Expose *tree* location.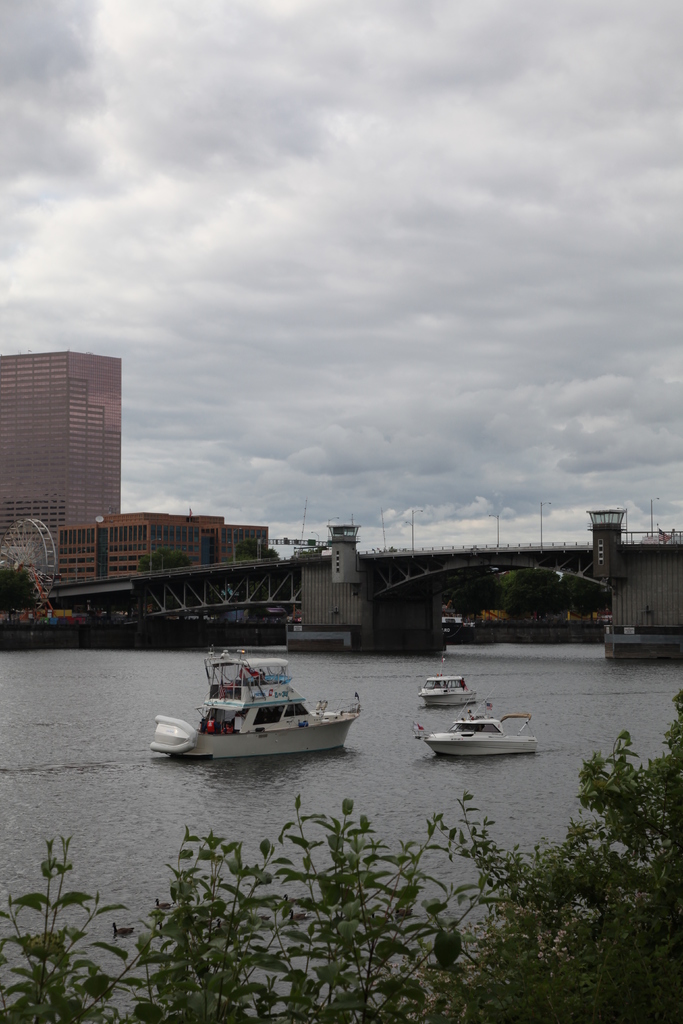
Exposed at bbox(504, 573, 572, 624).
